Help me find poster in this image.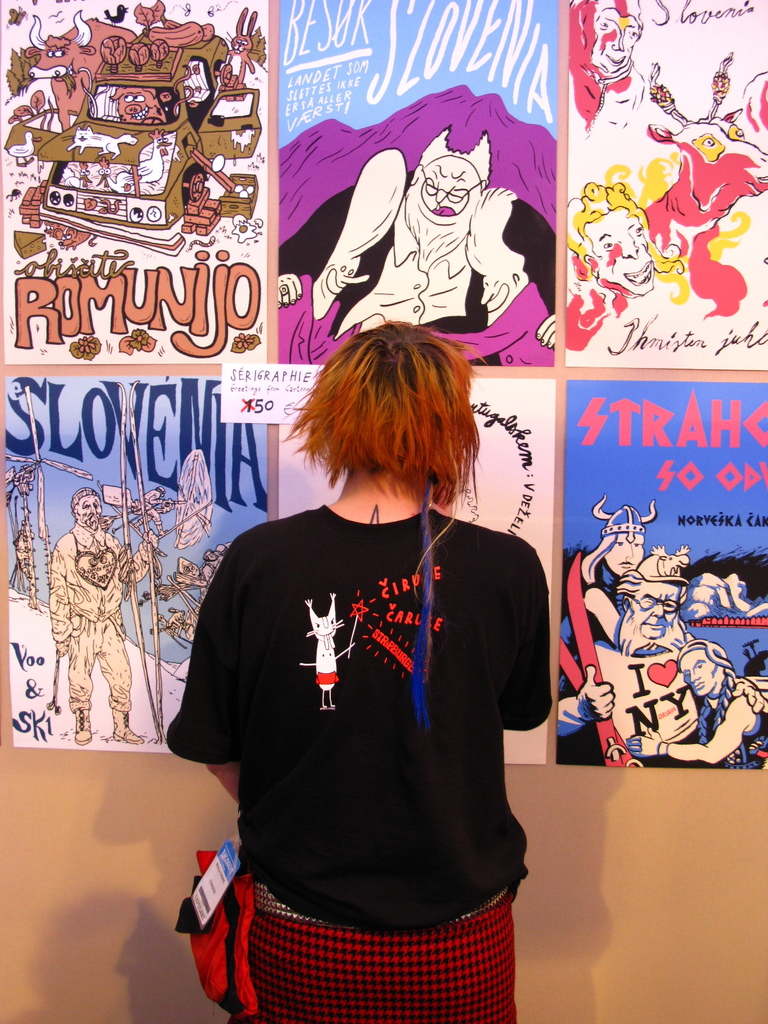
Found it: BBox(567, 0, 767, 365).
